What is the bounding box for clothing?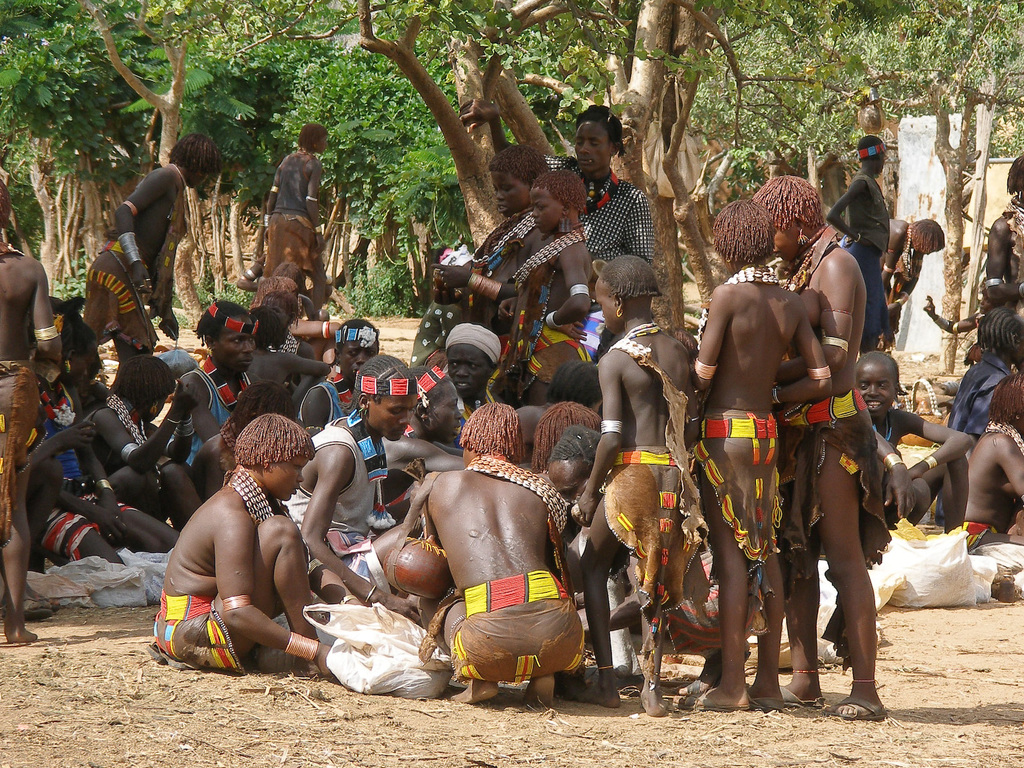
<region>410, 294, 465, 373</region>.
